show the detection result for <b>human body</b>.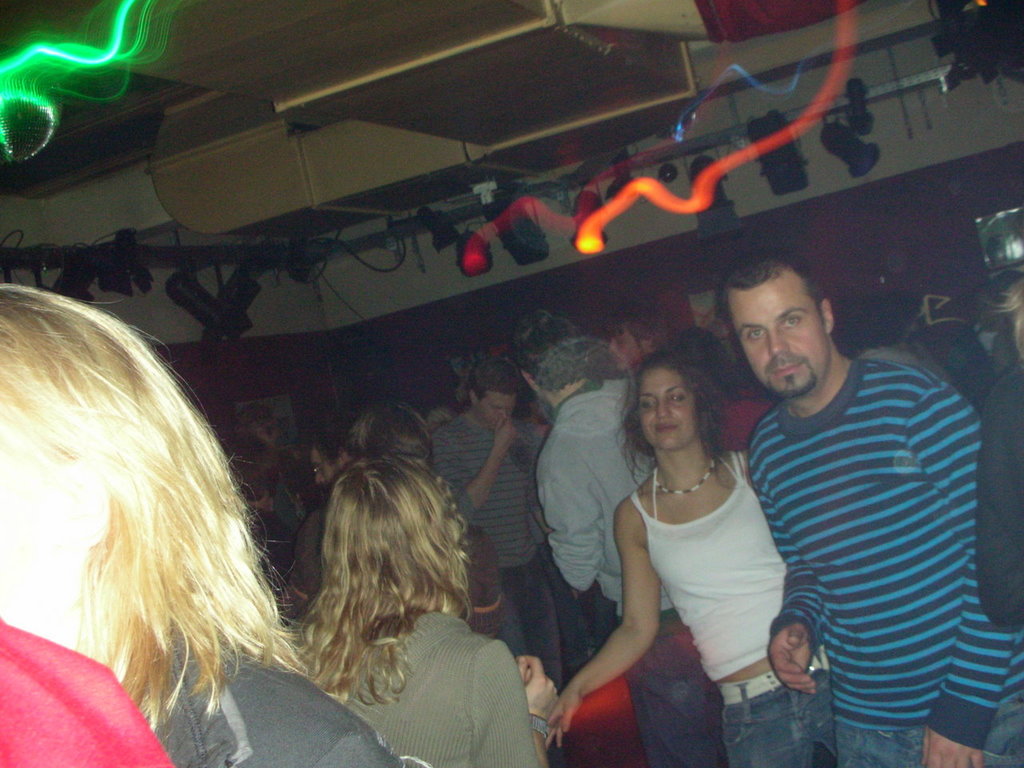
region(422, 346, 562, 675).
